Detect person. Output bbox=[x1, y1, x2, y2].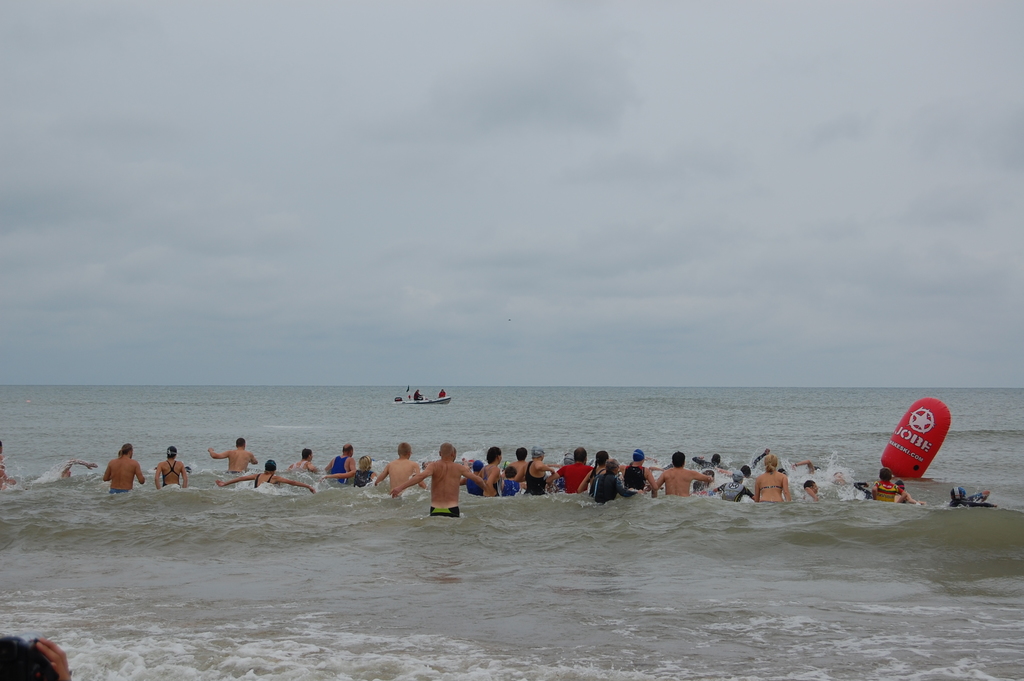
bbox=[153, 452, 184, 493].
